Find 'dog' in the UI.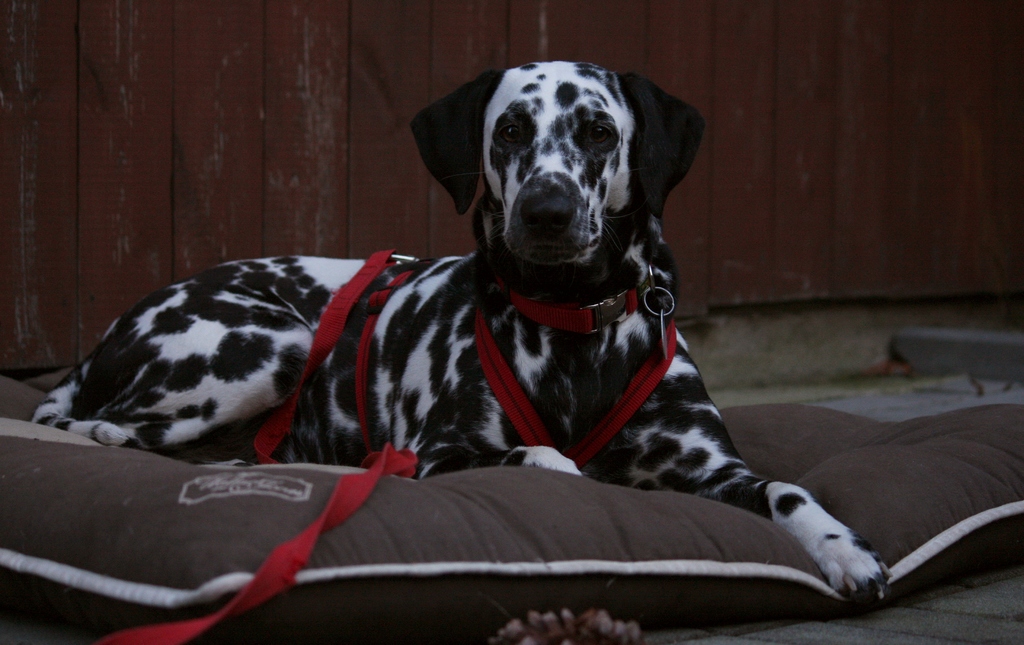
UI element at [31, 60, 893, 612].
